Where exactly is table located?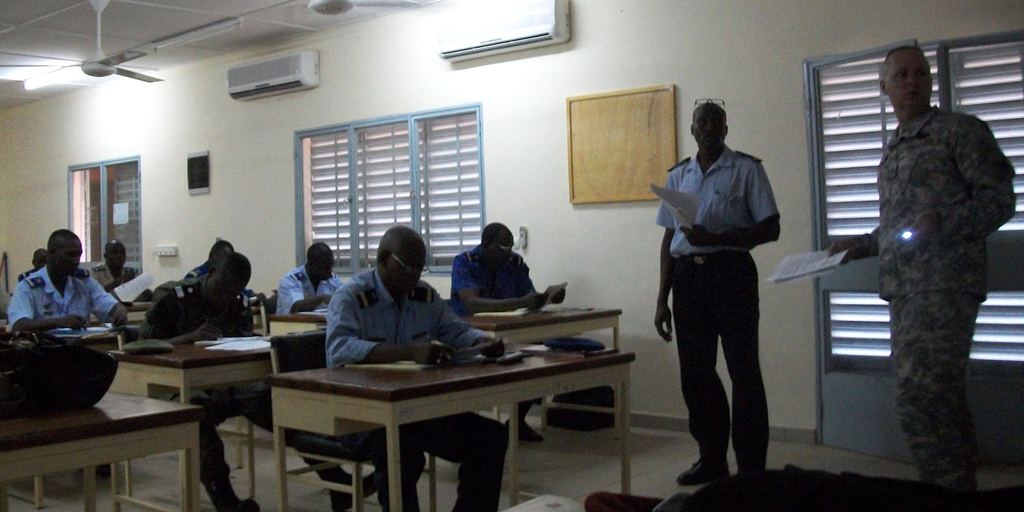
Its bounding box is rect(115, 321, 279, 511).
